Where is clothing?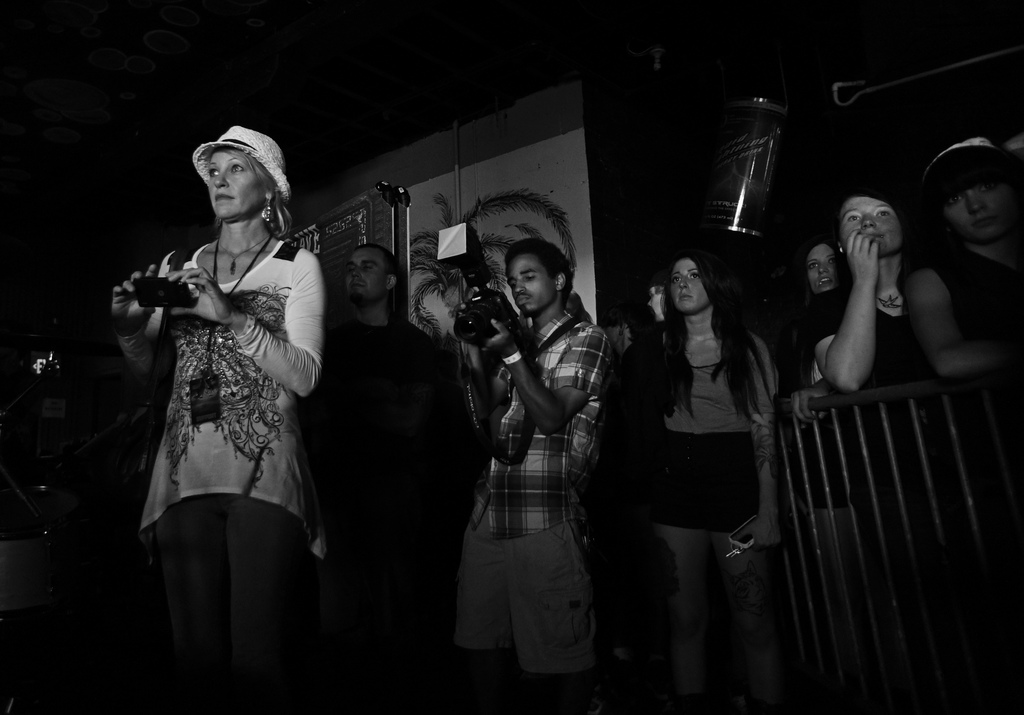
{"left": 917, "top": 237, "right": 1023, "bottom": 449}.
